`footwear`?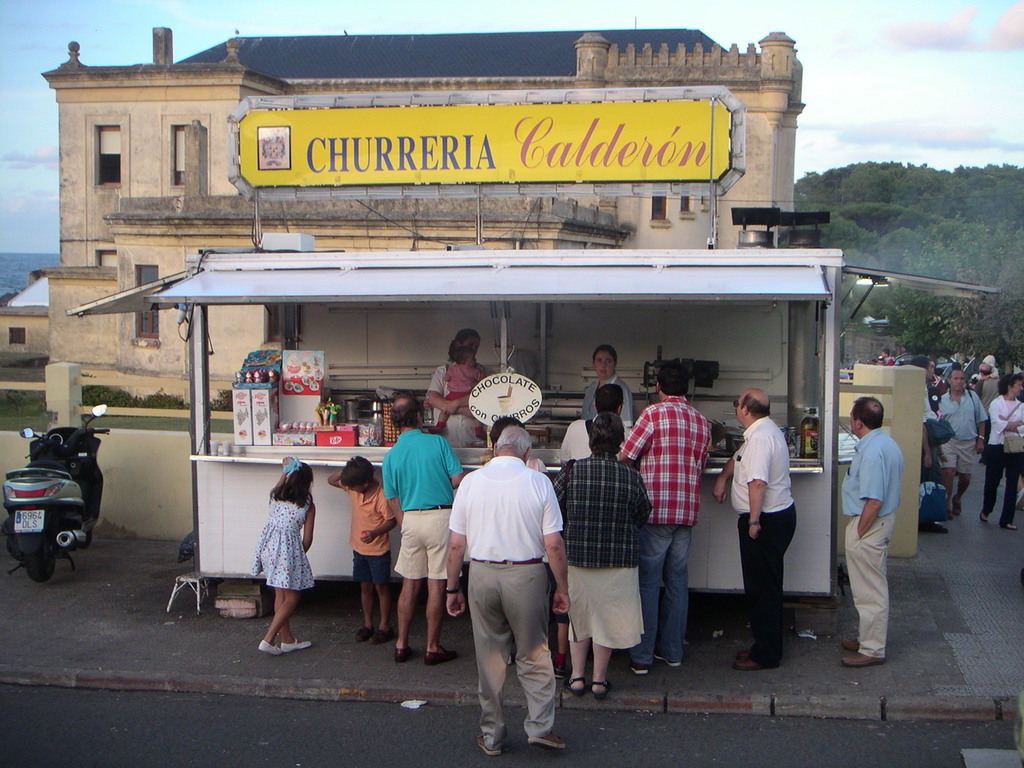
region(371, 622, 395, 646)
